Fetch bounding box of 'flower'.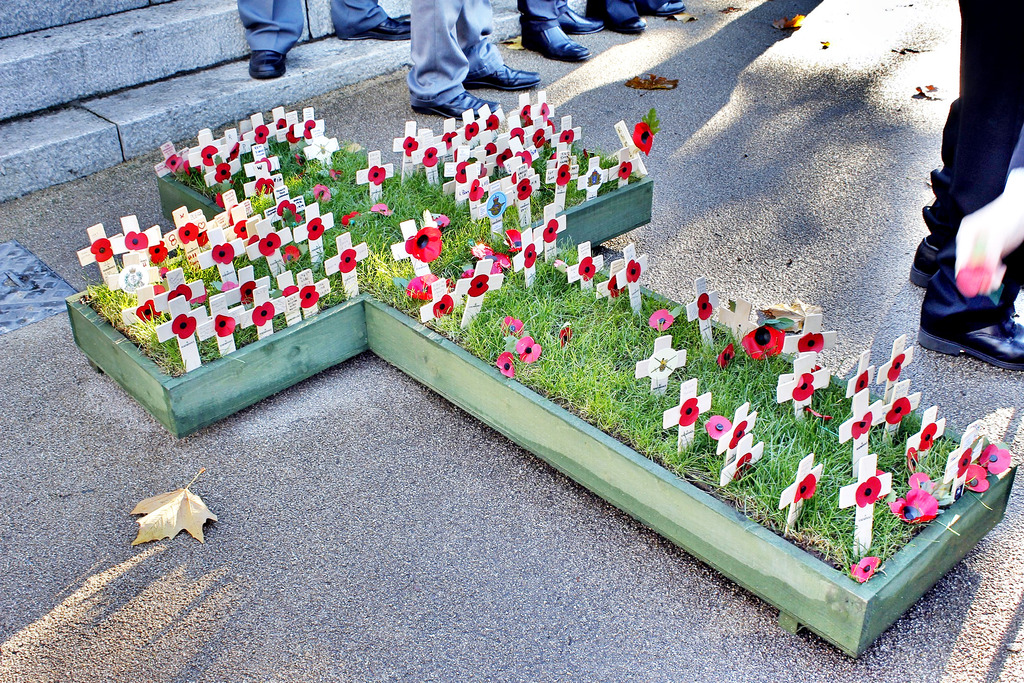
Bbox: (890, 356, 904, 384).
